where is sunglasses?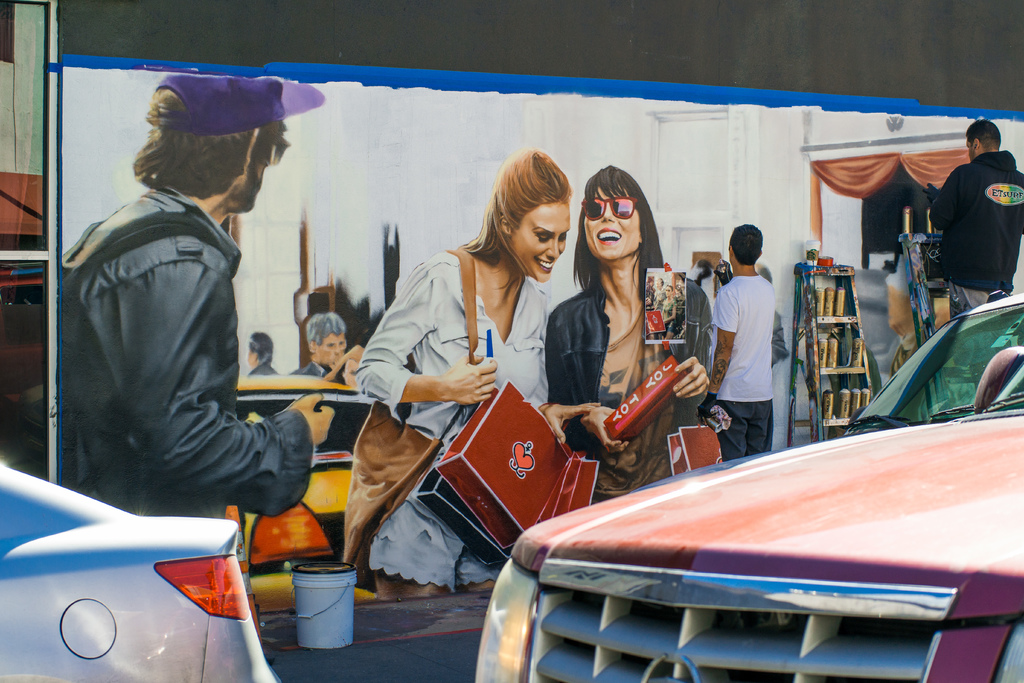
(x1=271, y1=136, x2=291, y2=162).
